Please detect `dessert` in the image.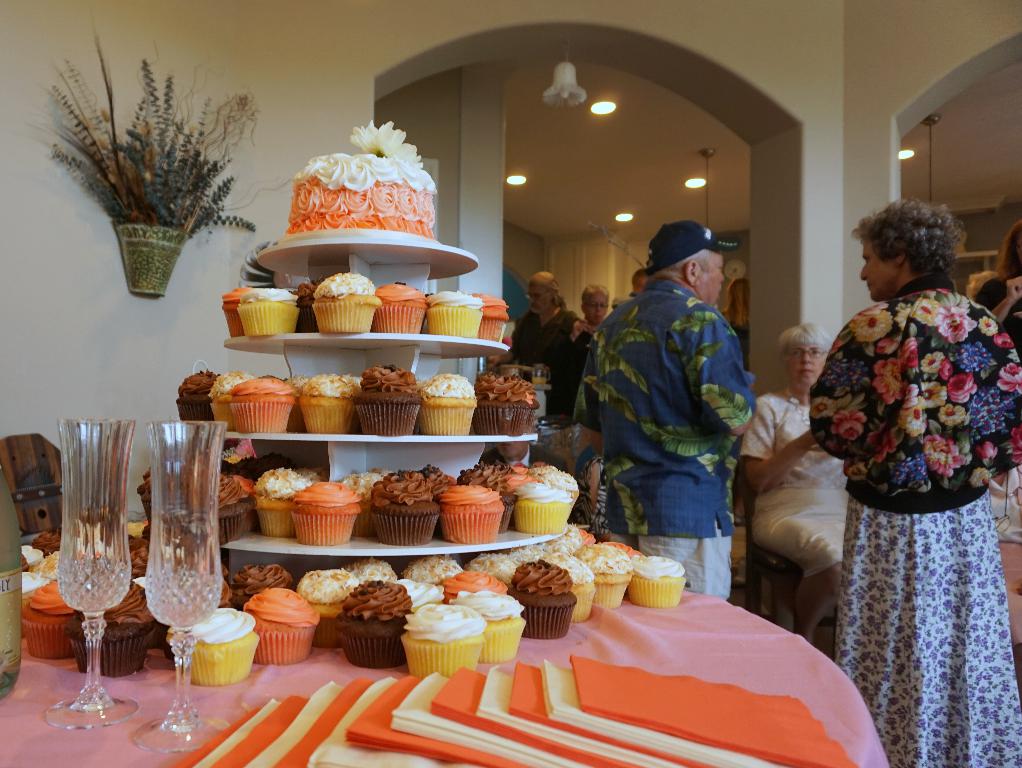
310, 275, 374, 334.
